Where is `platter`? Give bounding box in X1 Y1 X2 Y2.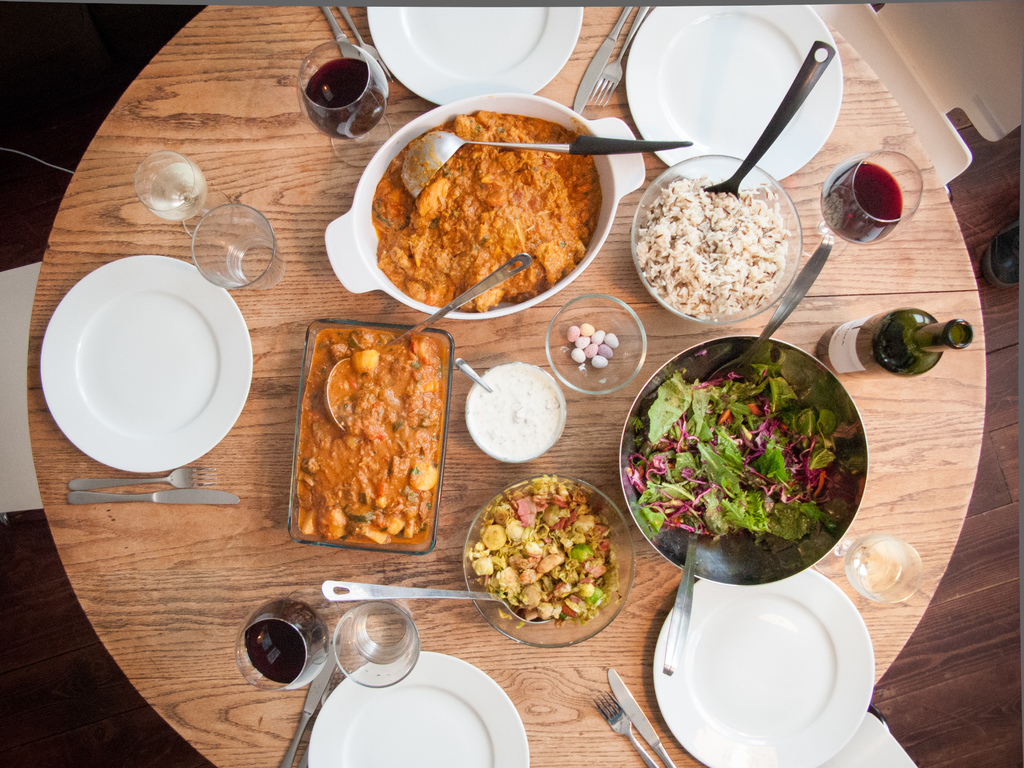
307 652 530 767.
